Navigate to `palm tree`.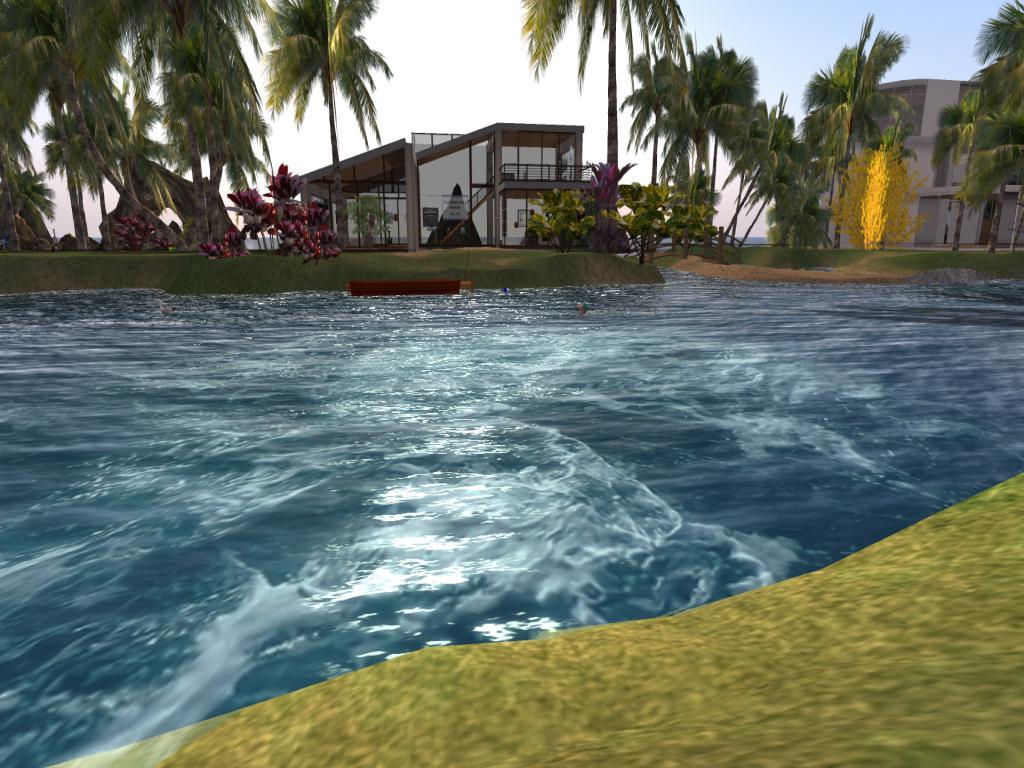
Navigation target: crop(7, 31, 91, 189).
